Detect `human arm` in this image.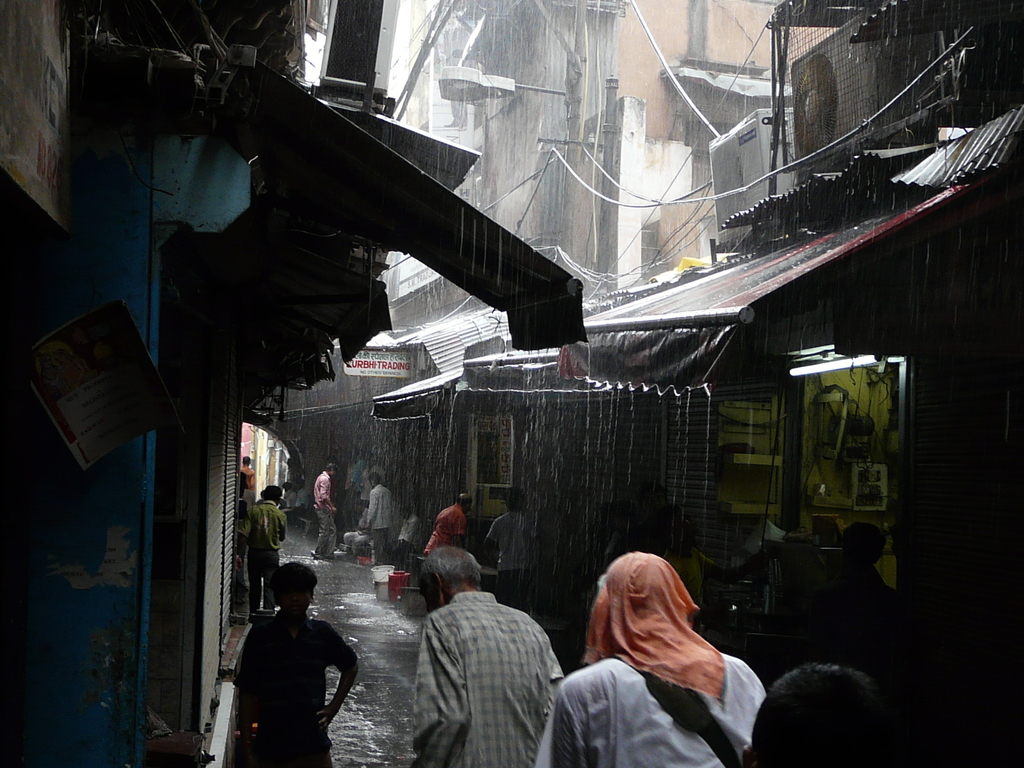
Detection: {"left": 323, "top": 623, "right": 361, "bottom": 728}.
